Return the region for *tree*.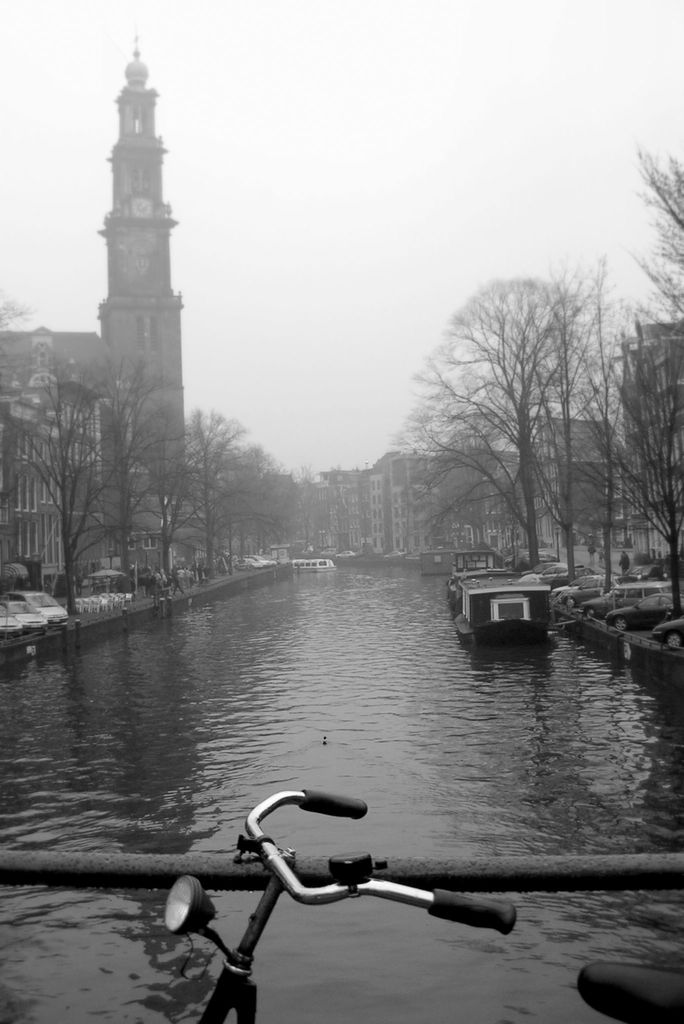
<region>0, 353, 190, 619</region>.
